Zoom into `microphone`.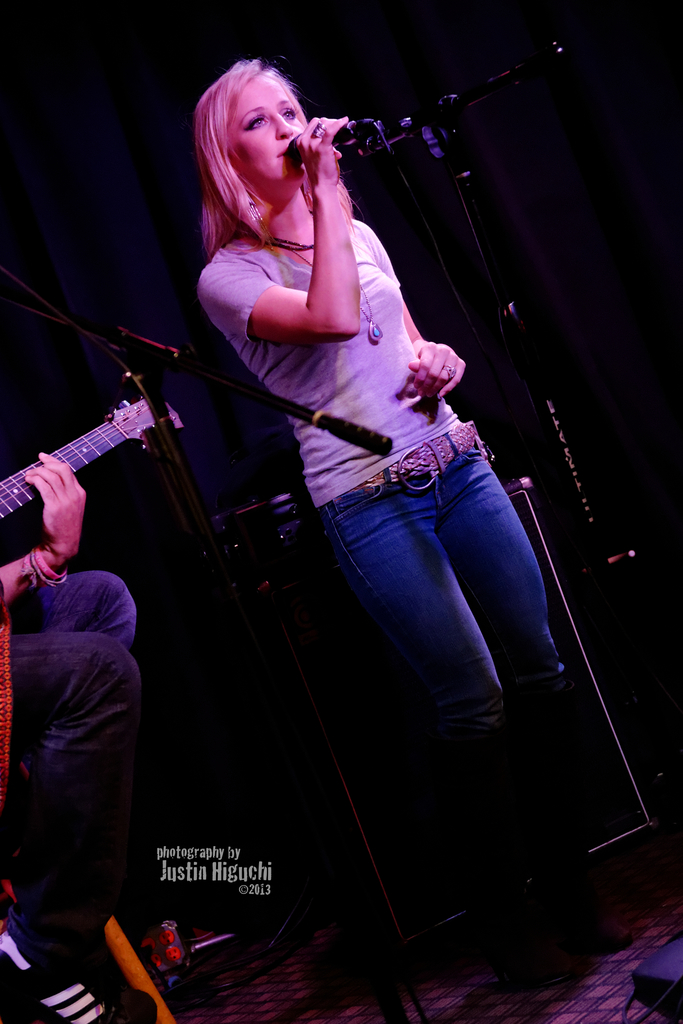
Zoom target: (left=329, top=116, right=380, bottom=154).
